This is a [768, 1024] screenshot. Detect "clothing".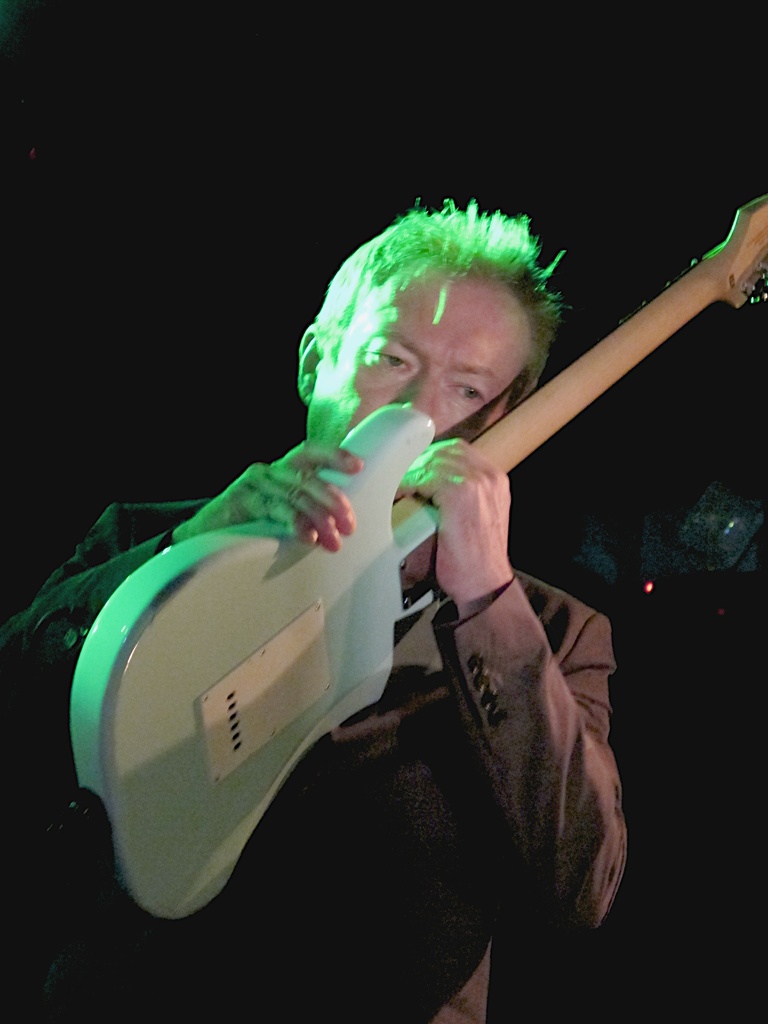
box=[0, 493, 630, 1023].
